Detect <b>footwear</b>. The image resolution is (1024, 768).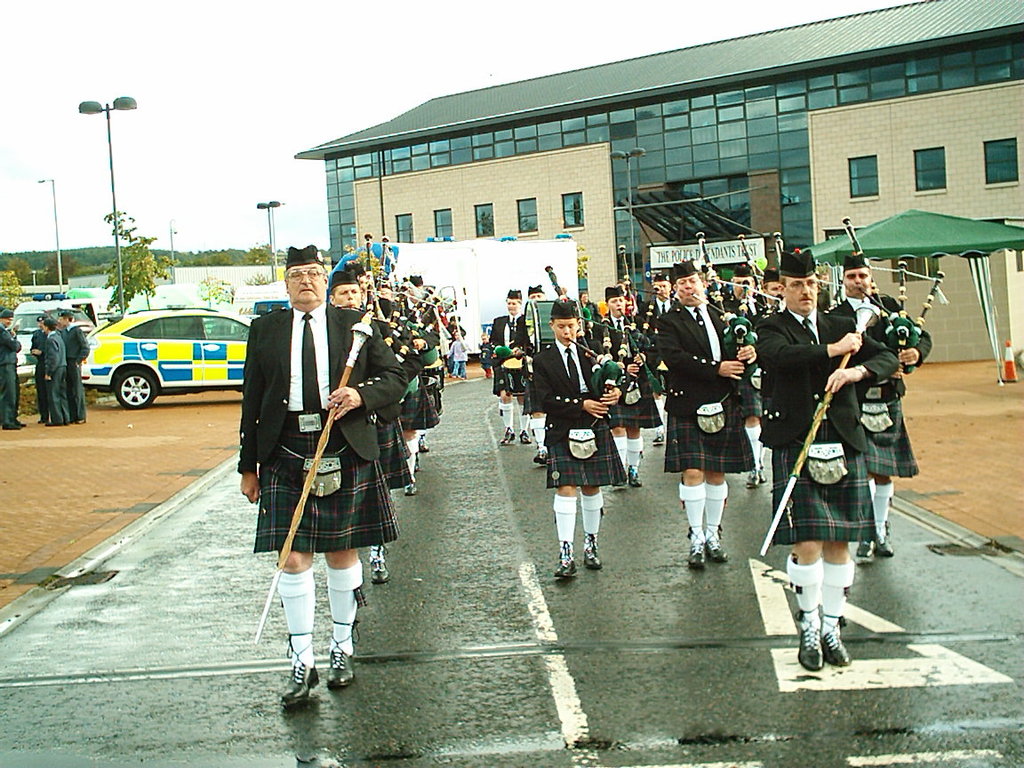
<region>821, 612, 851, 670</region>.
